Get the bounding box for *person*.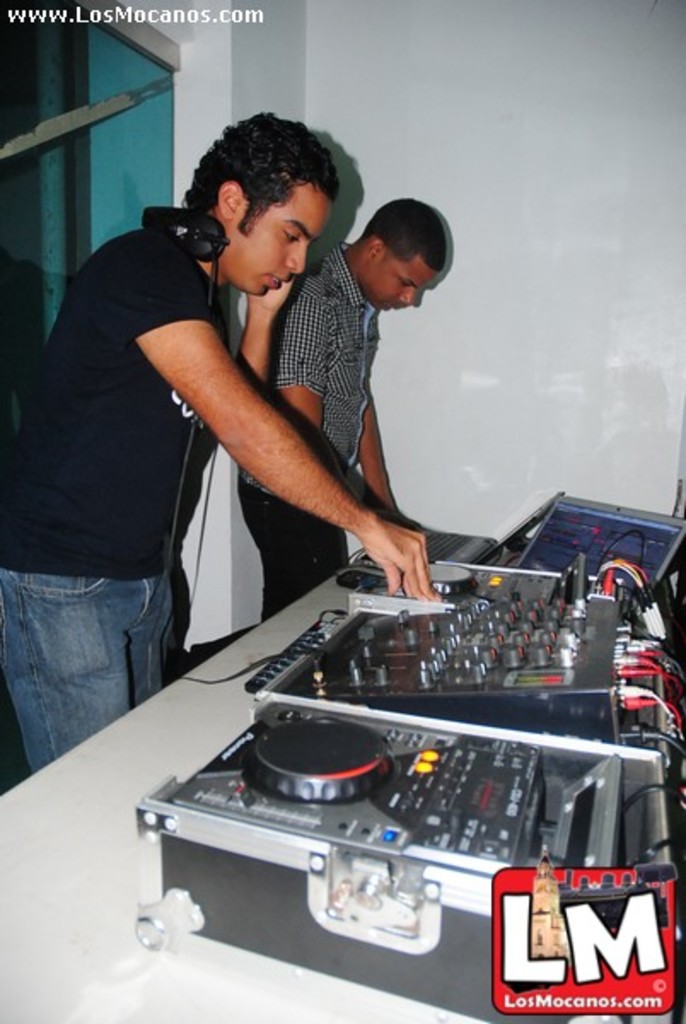
{"left": 235, "top": 198, "right": 447, "bottom": 638}.
